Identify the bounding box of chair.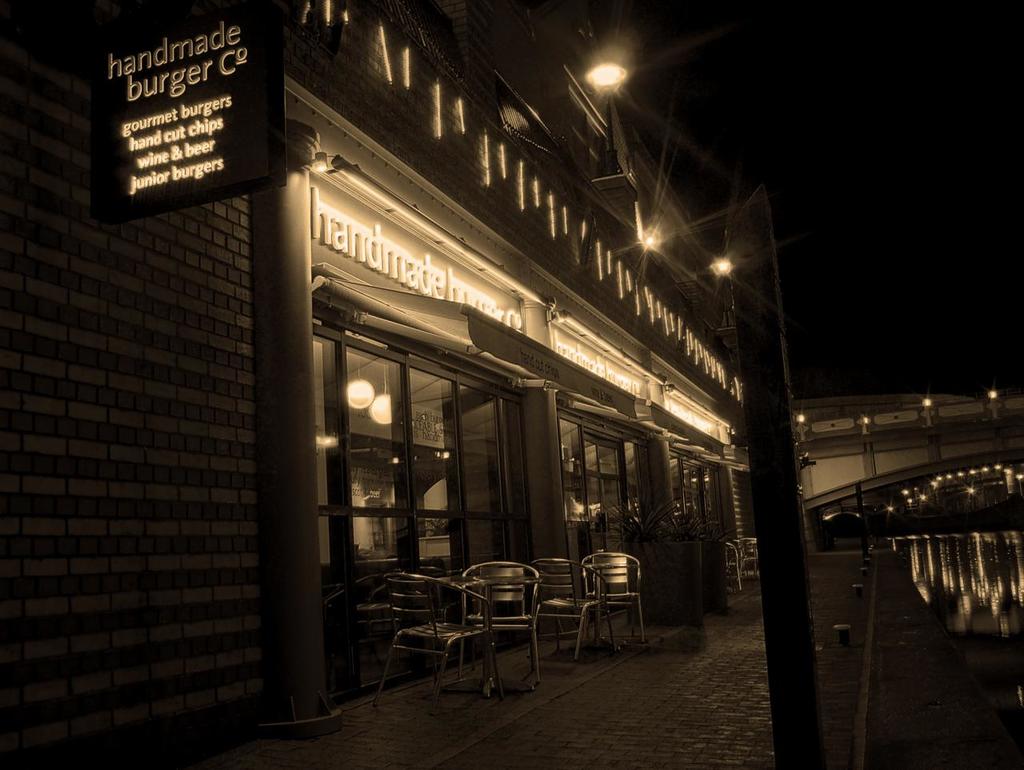
374/573/491/709.
